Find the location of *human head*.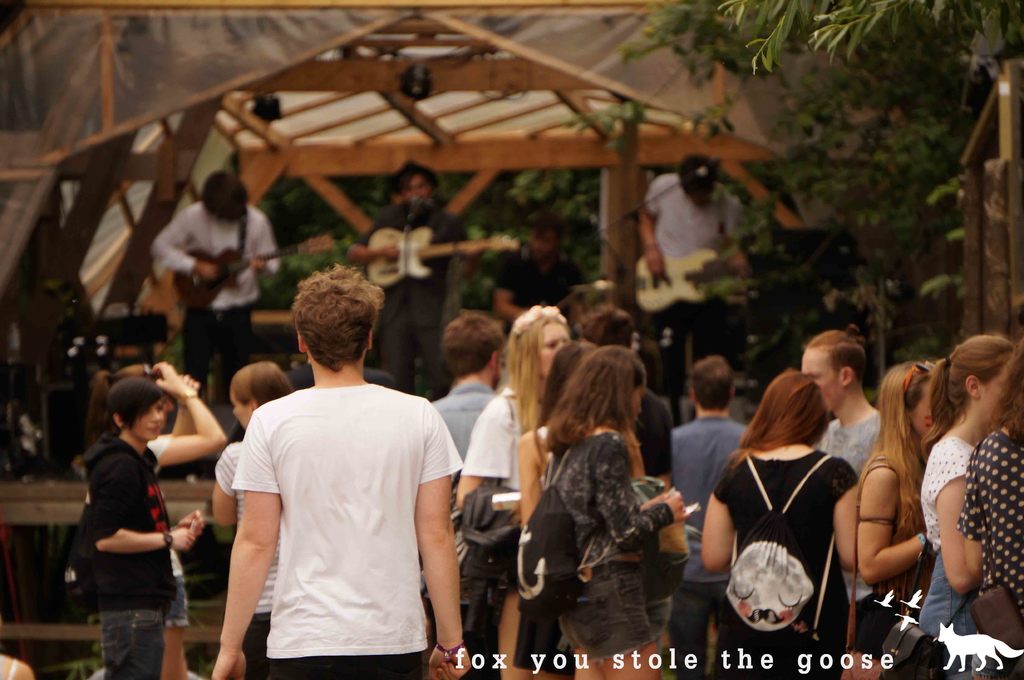
Location: crop(947, 332, 1014, 408).
